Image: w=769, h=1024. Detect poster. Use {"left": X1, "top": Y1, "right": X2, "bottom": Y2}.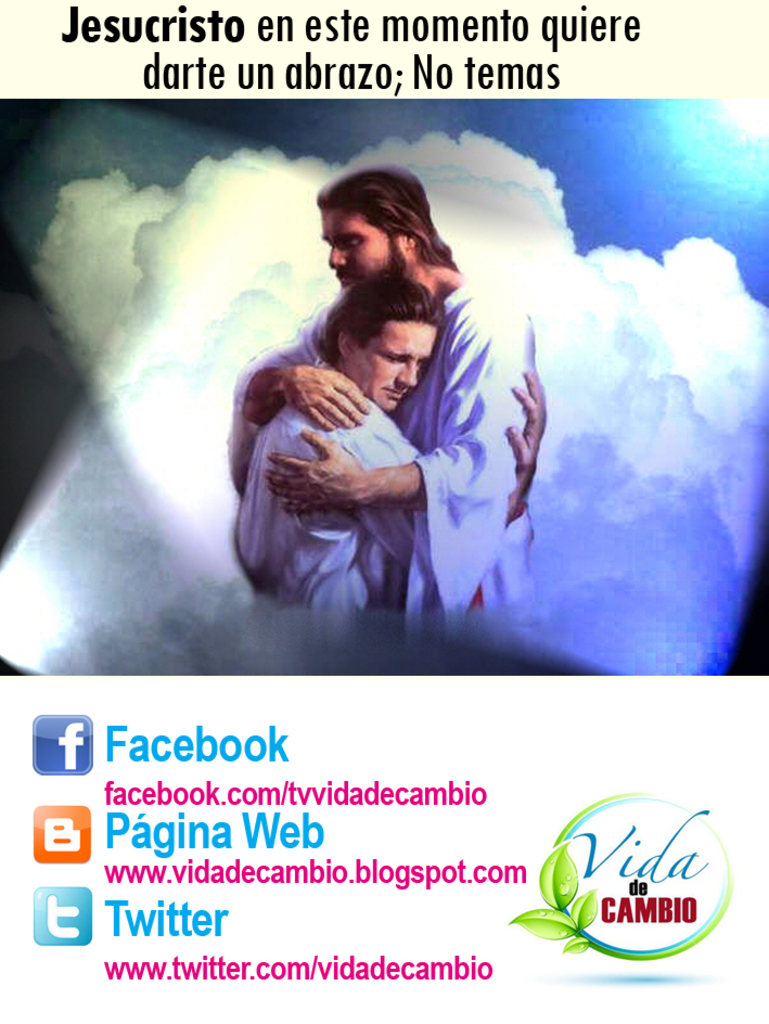
{"left": 0, "top": 0, "right": 768, "bottom": 1022}.
